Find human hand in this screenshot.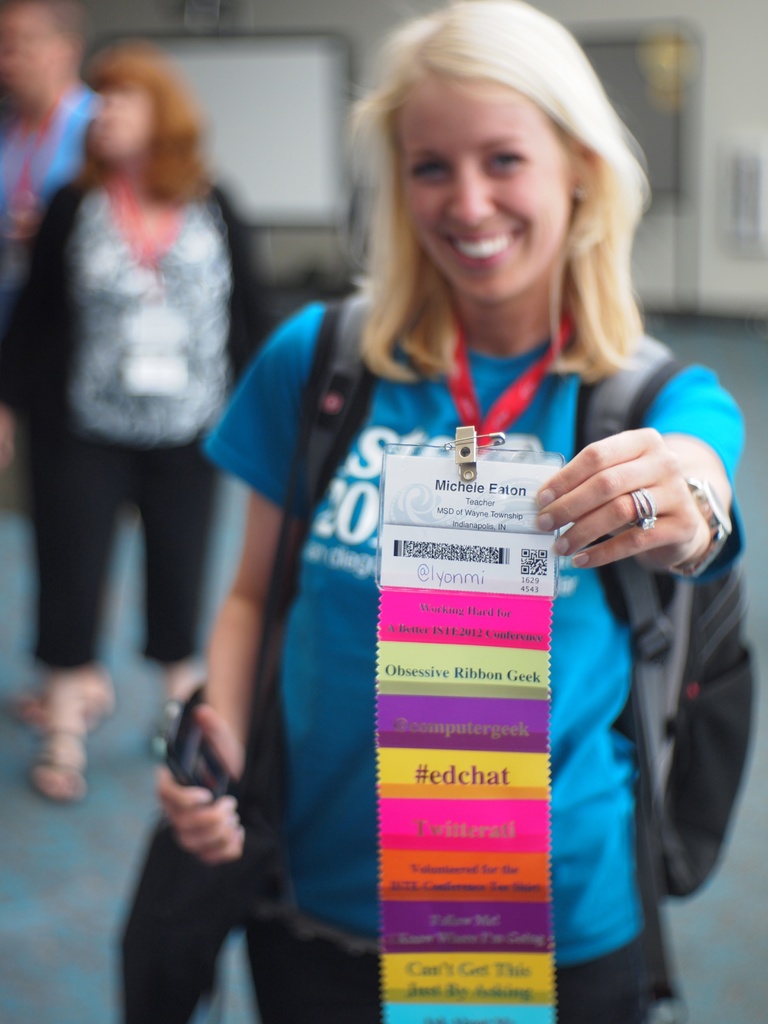
The bounding box for human hand is <region>150, 699, 248, 867</region>.
